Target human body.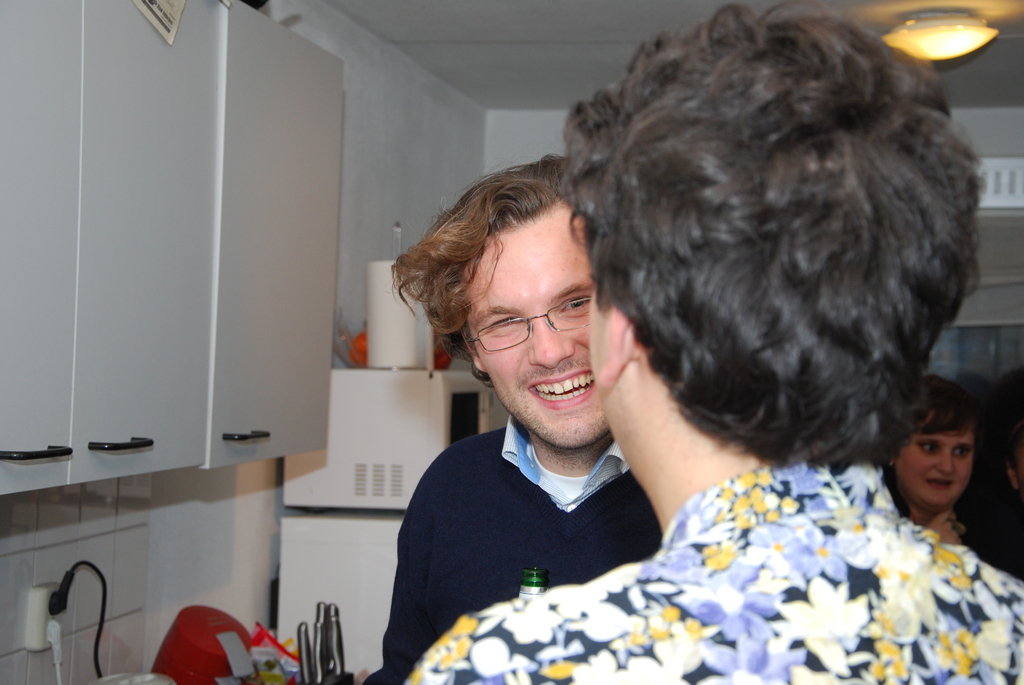
Target region: locate(369, 0, 1022, 657).
